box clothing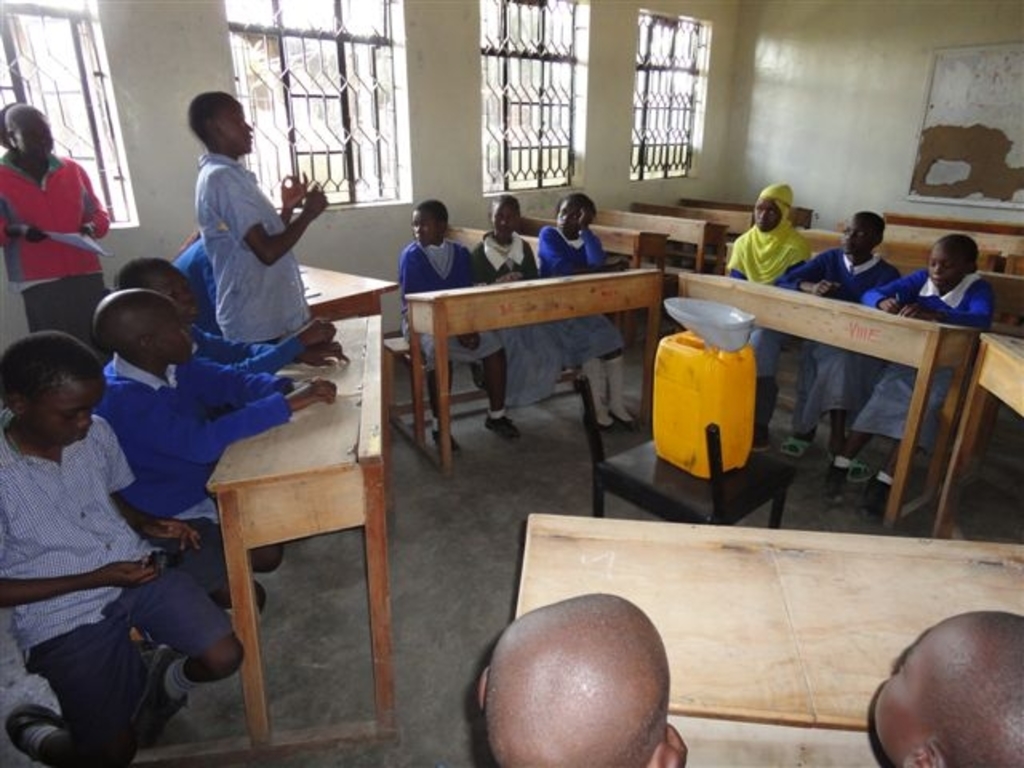
<box>171,229,216,325</box>
